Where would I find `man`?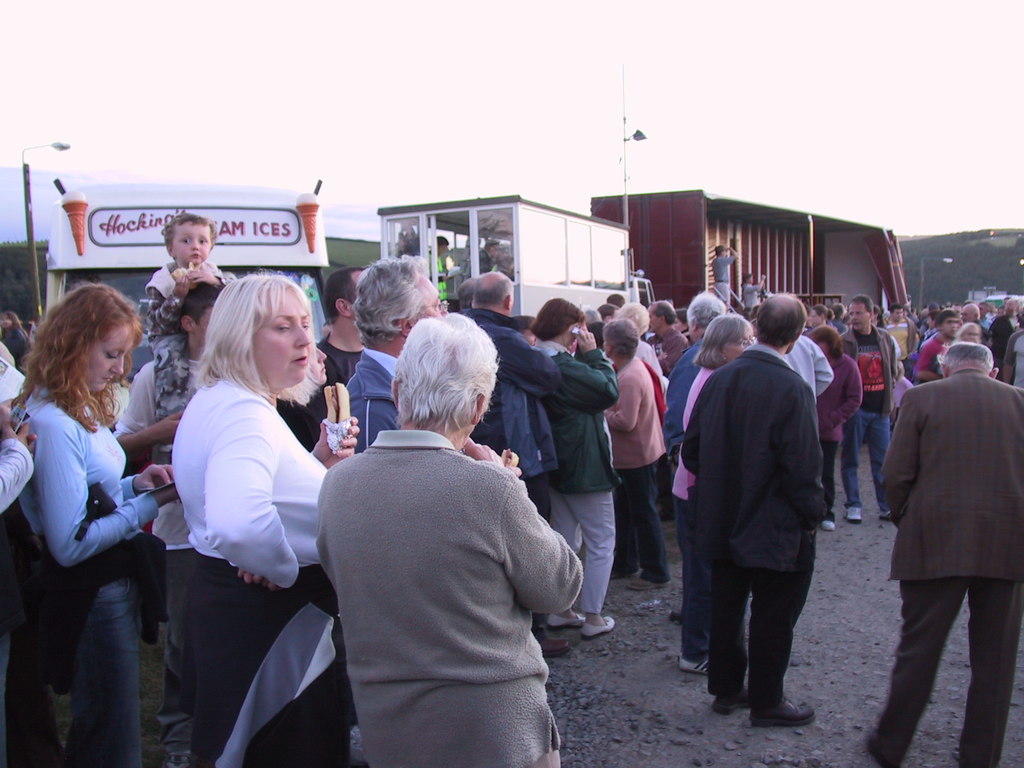
At locate(317, 266, 372, 419).
